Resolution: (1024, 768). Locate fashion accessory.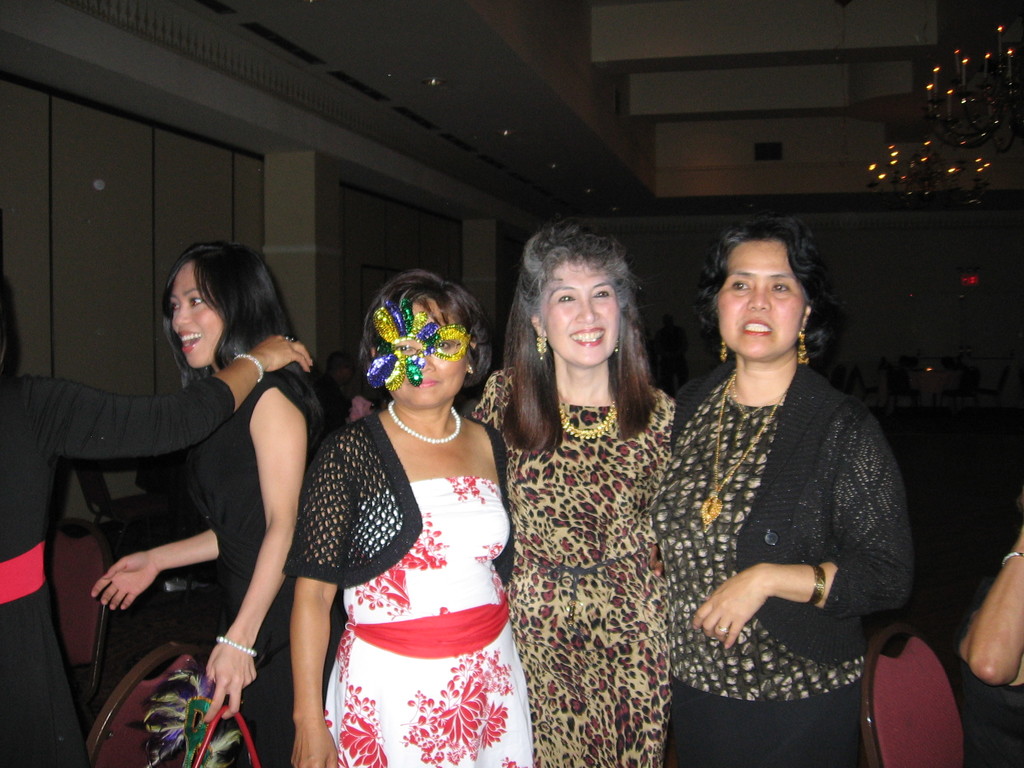
x1=286 y1=338 x2=295 y2=339.
